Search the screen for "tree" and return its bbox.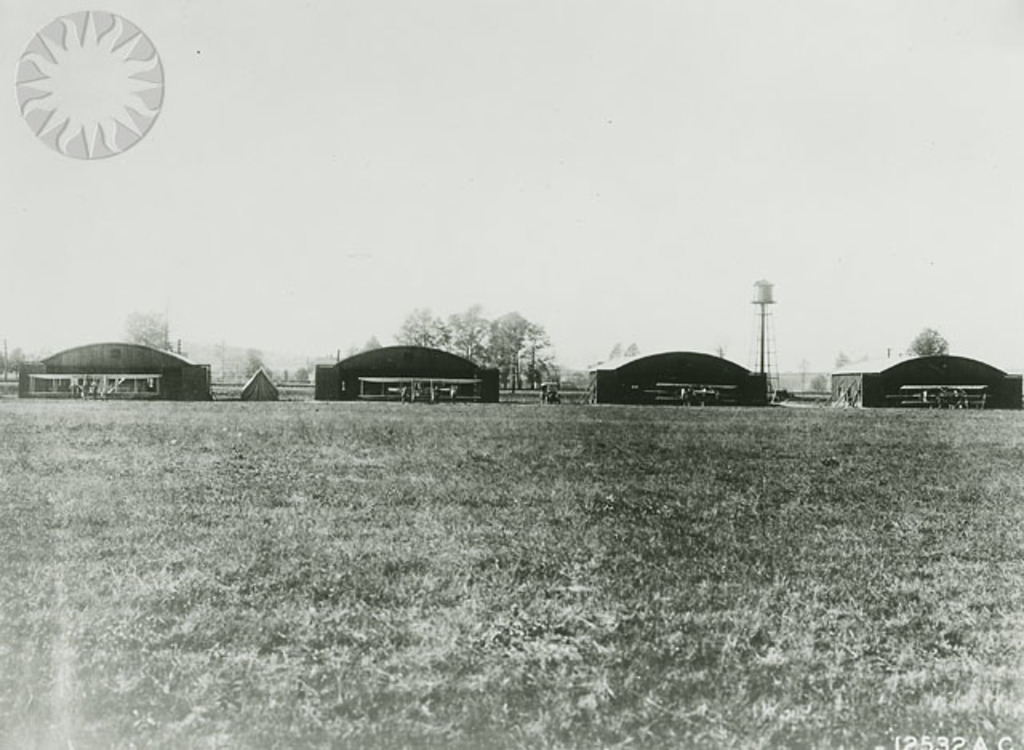
Found: 403,305,445,344.
